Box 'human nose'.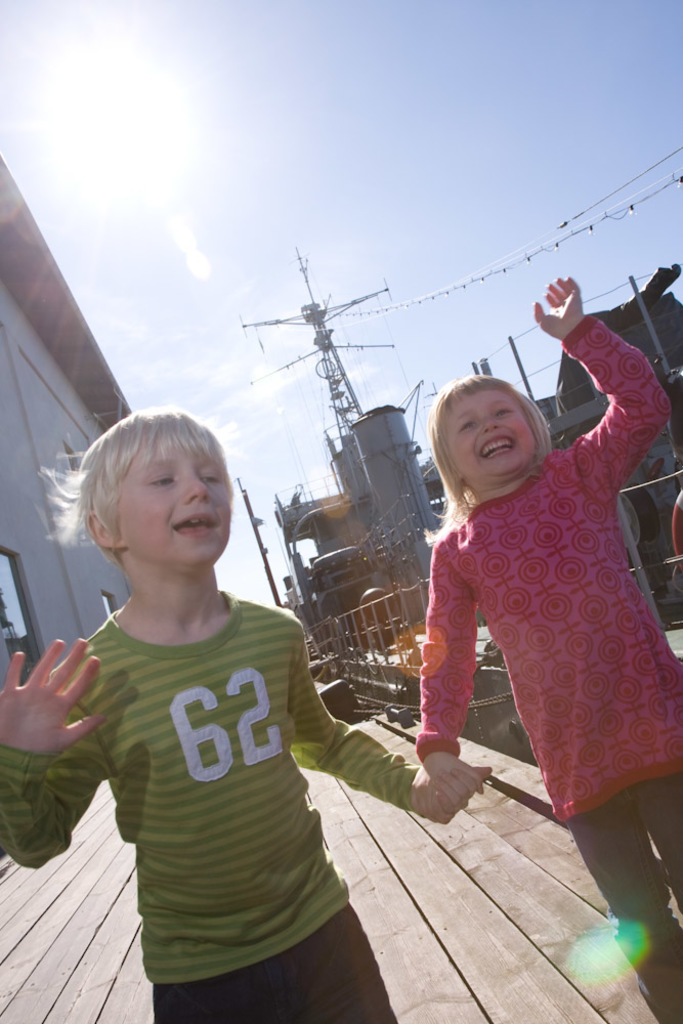
bbox(186, 477, 209, 502).
